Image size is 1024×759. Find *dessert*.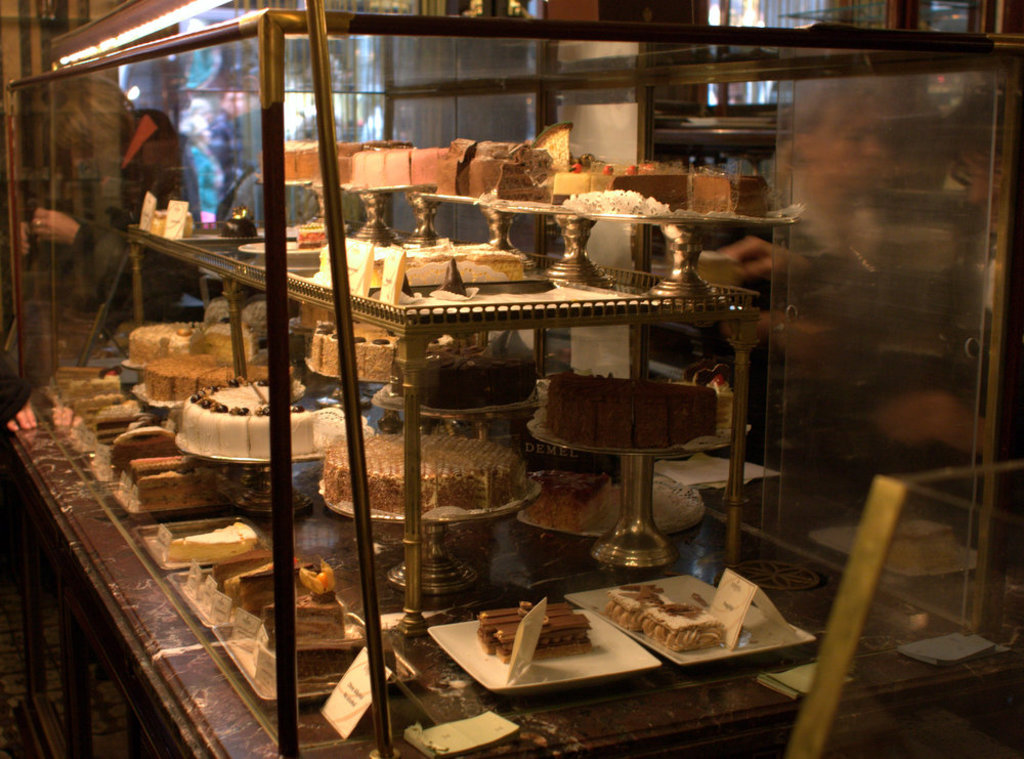
312, 235, 530, 309.
